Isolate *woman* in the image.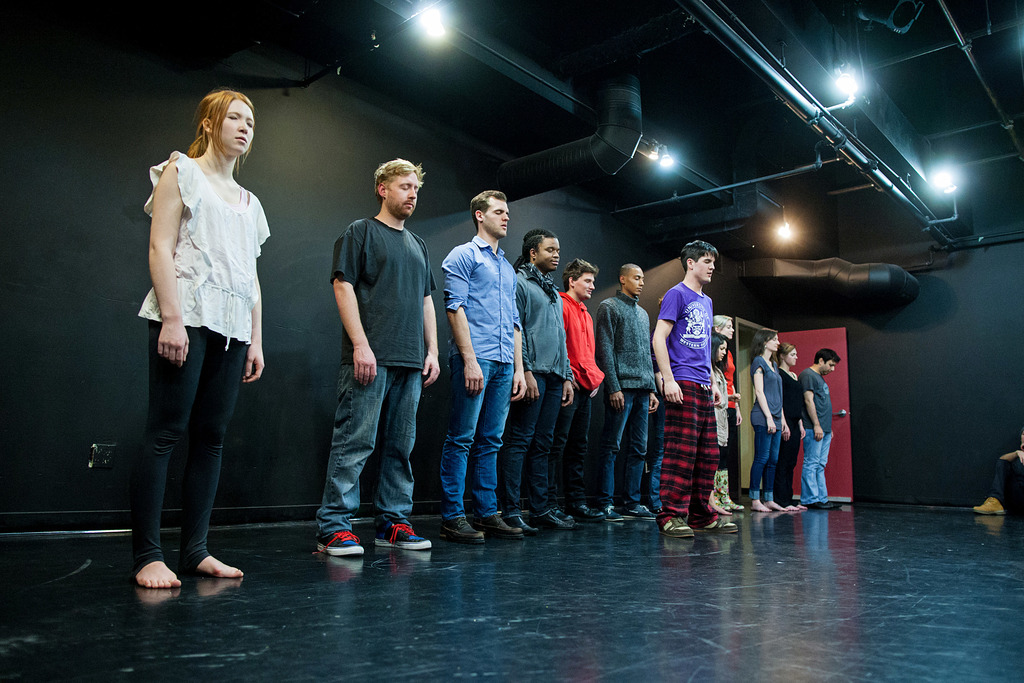
Isolated region: {"left": 710, "top": 314, "right": 744, "bottom": 503}.
